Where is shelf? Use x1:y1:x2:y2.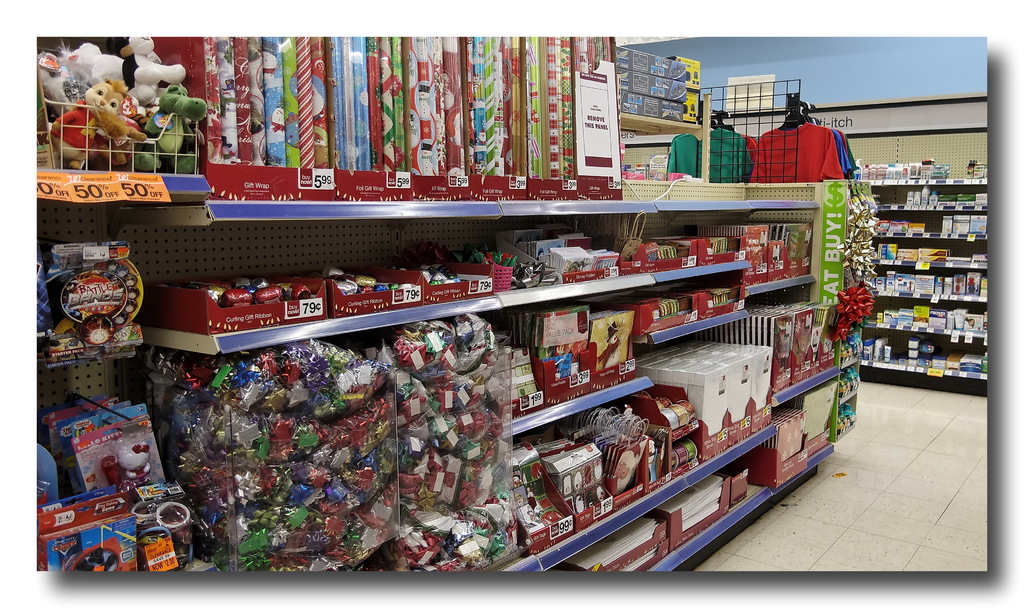
141:220:729:363.
